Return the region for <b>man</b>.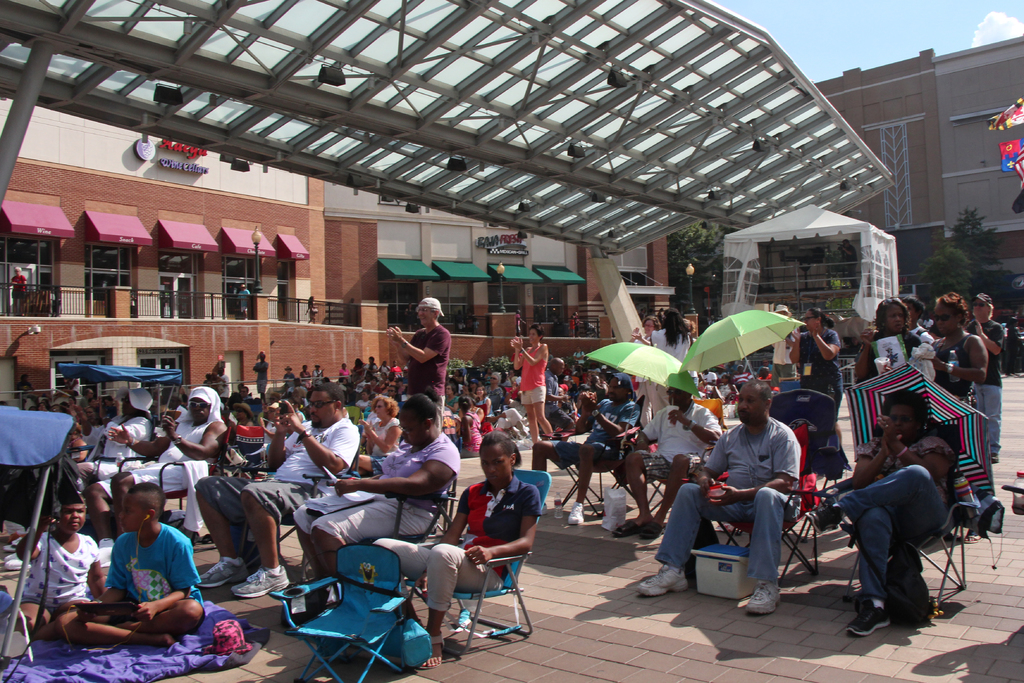
13, 378, 36, 411.
